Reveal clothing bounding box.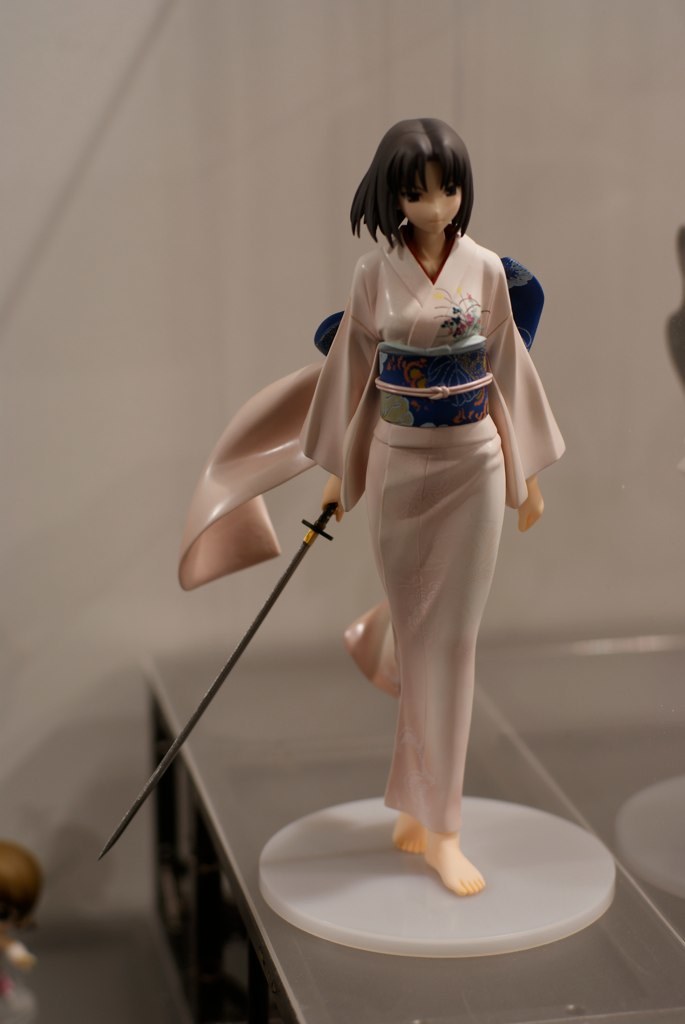
Revealed: bbox=[208, 196, 561, 840].
